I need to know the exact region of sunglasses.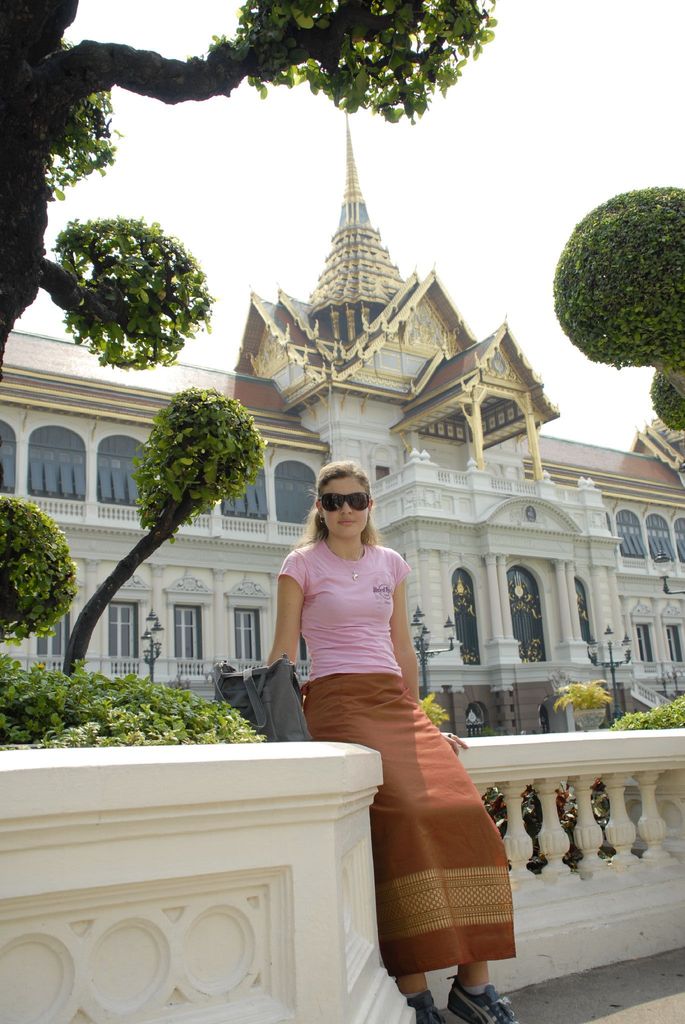
Region: 314/492/369/513.
